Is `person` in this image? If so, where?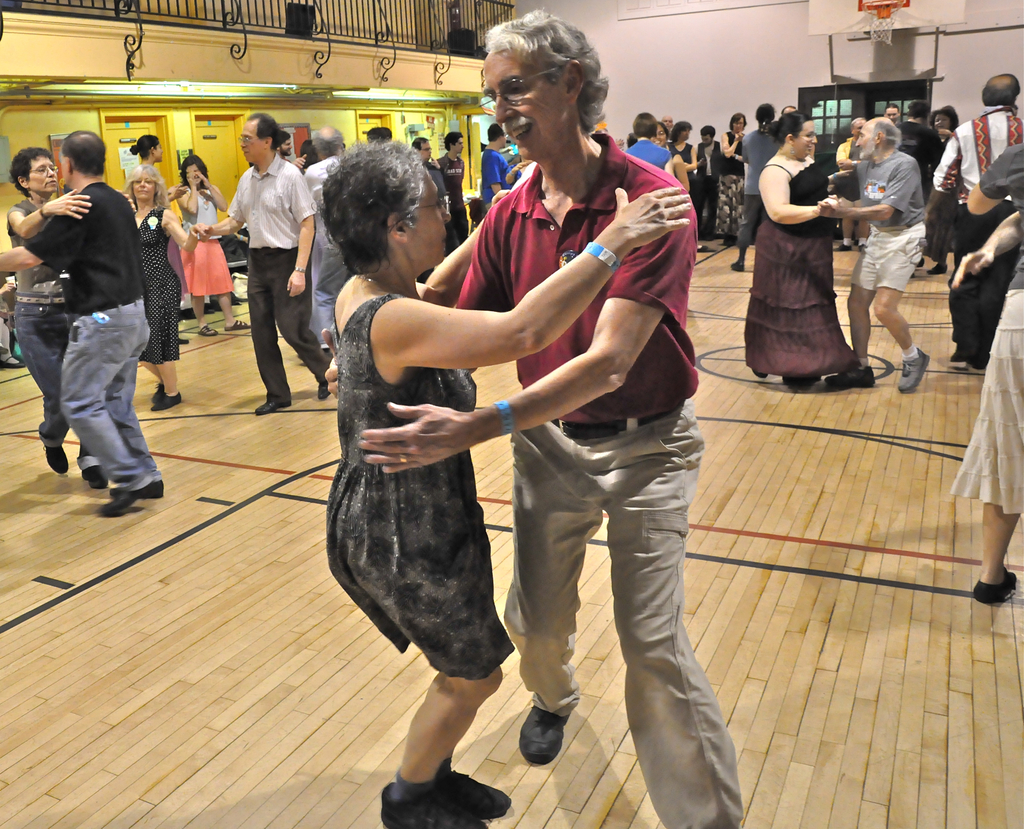
Yes, at <box>482,122,506,208</box>.
